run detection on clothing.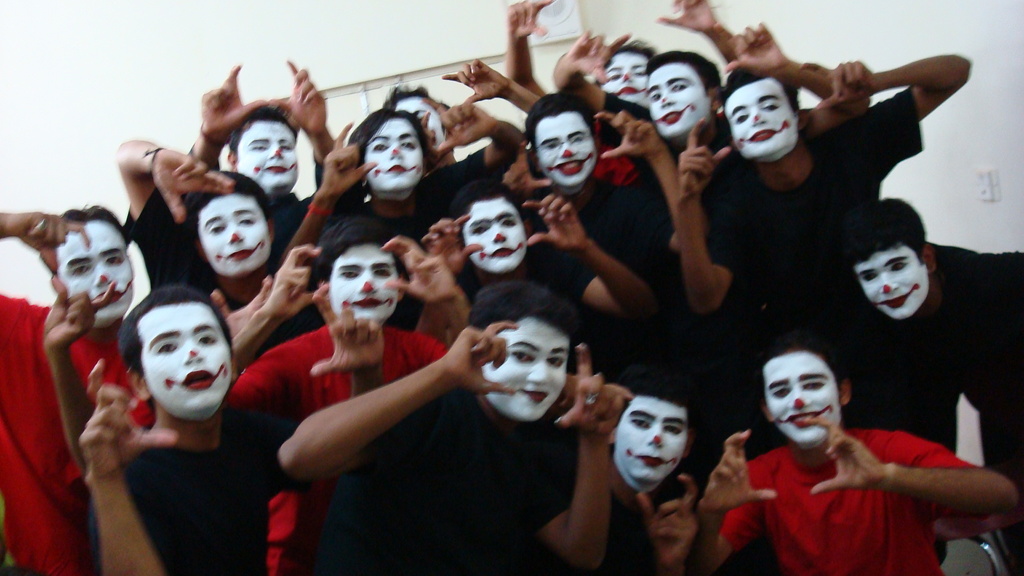
Result: left=453, top=254, right=640, bottom=353.
